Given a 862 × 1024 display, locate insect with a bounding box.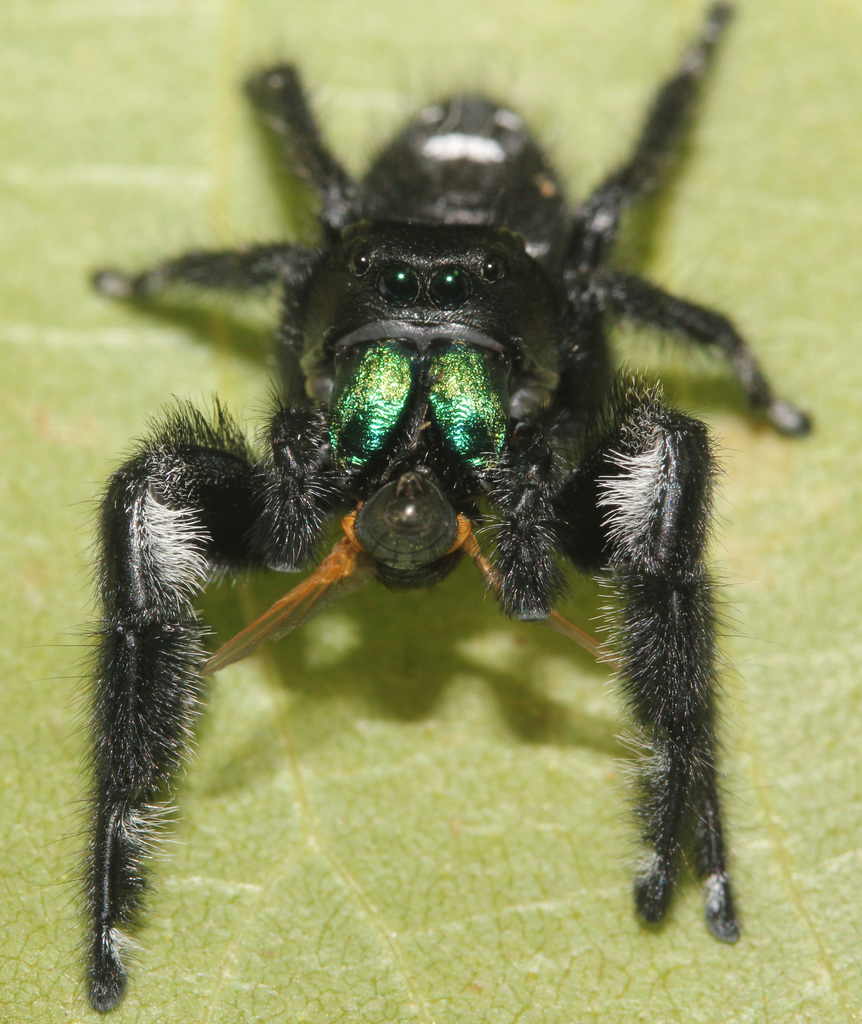
Located: bbox(70, 0, 815, 1023).
